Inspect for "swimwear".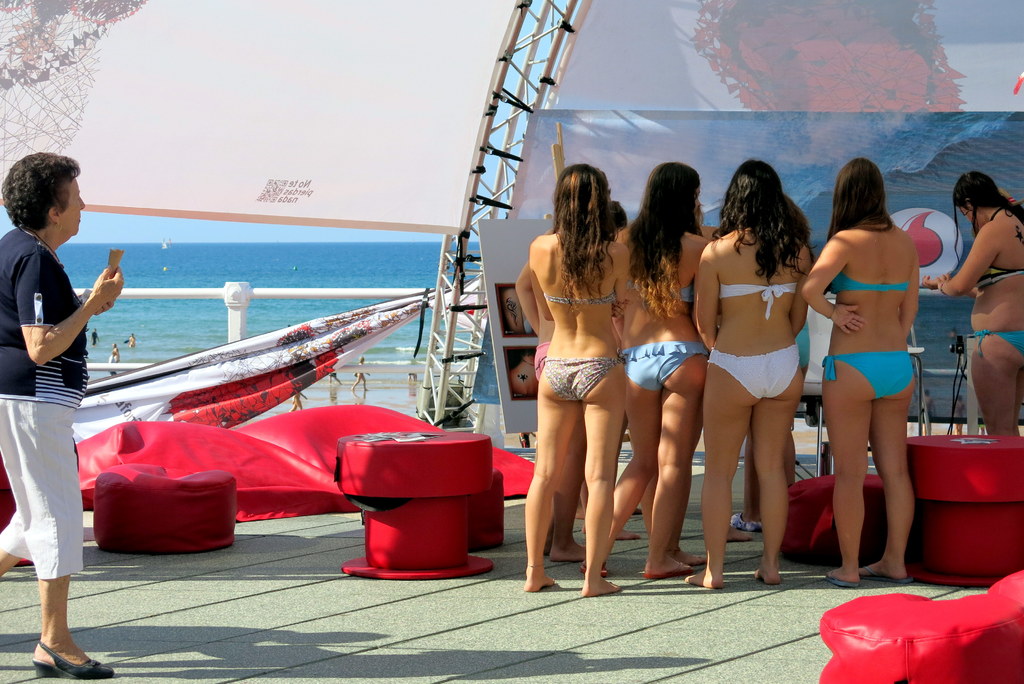
Inspection: {"left": 835, "top": 268, "right": 911, "bottom": 291}.
